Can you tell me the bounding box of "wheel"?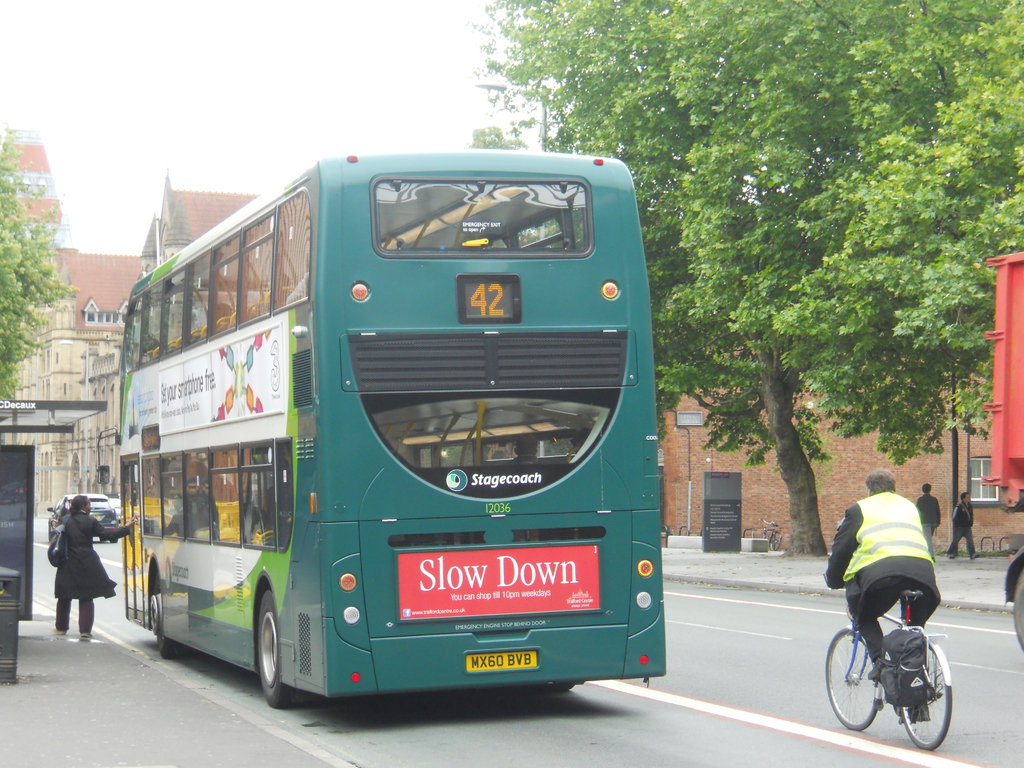
[150, 568, 180, 658].
